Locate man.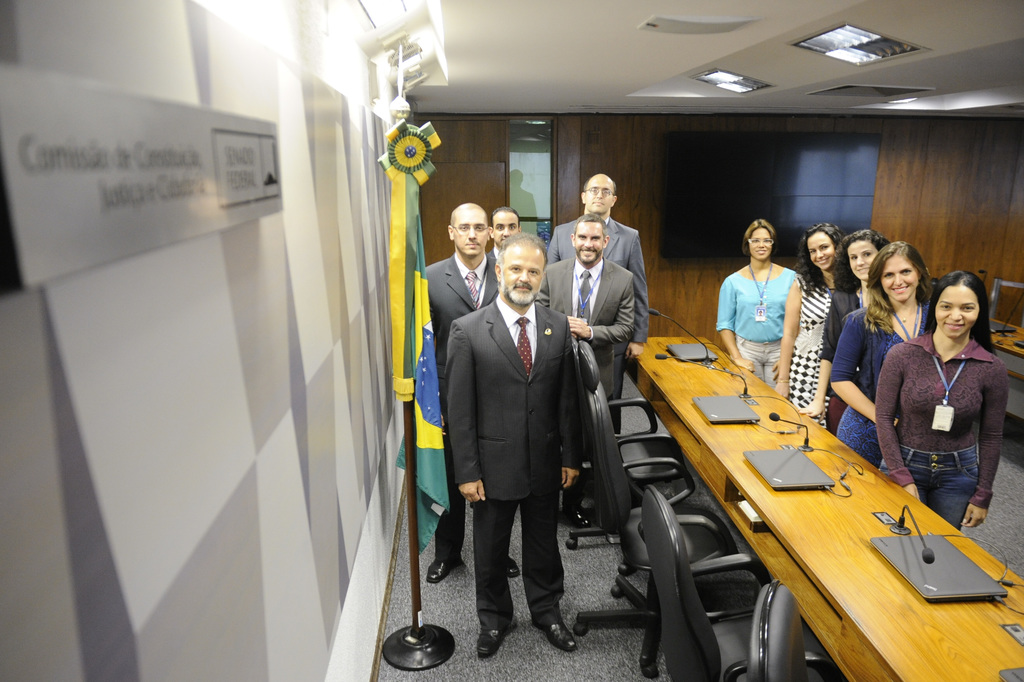
Bounding box: 480/204/527/264.
